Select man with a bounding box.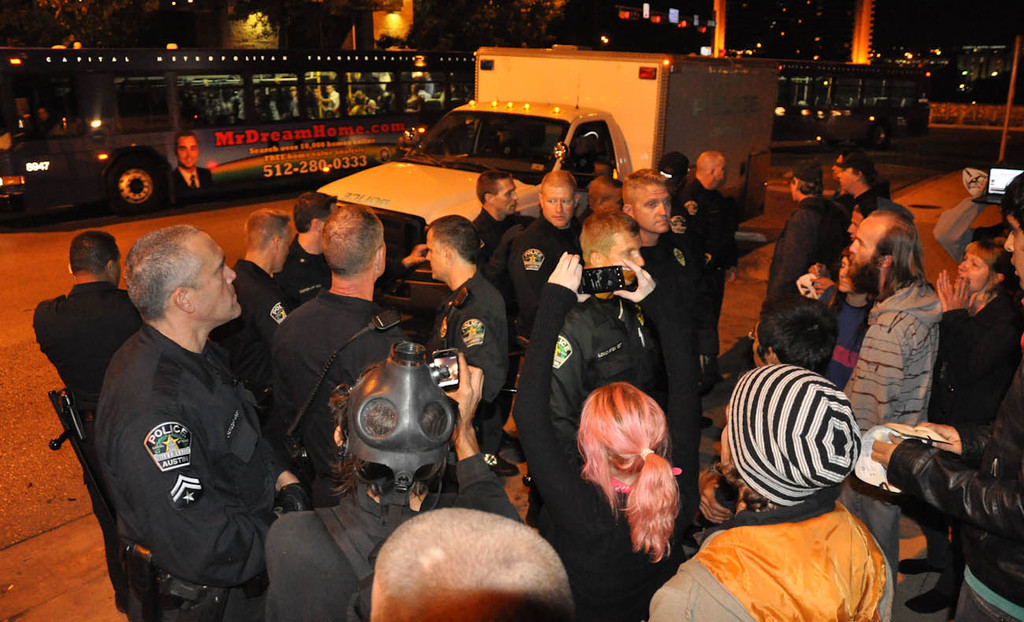
[514, 168, 581, 321].
